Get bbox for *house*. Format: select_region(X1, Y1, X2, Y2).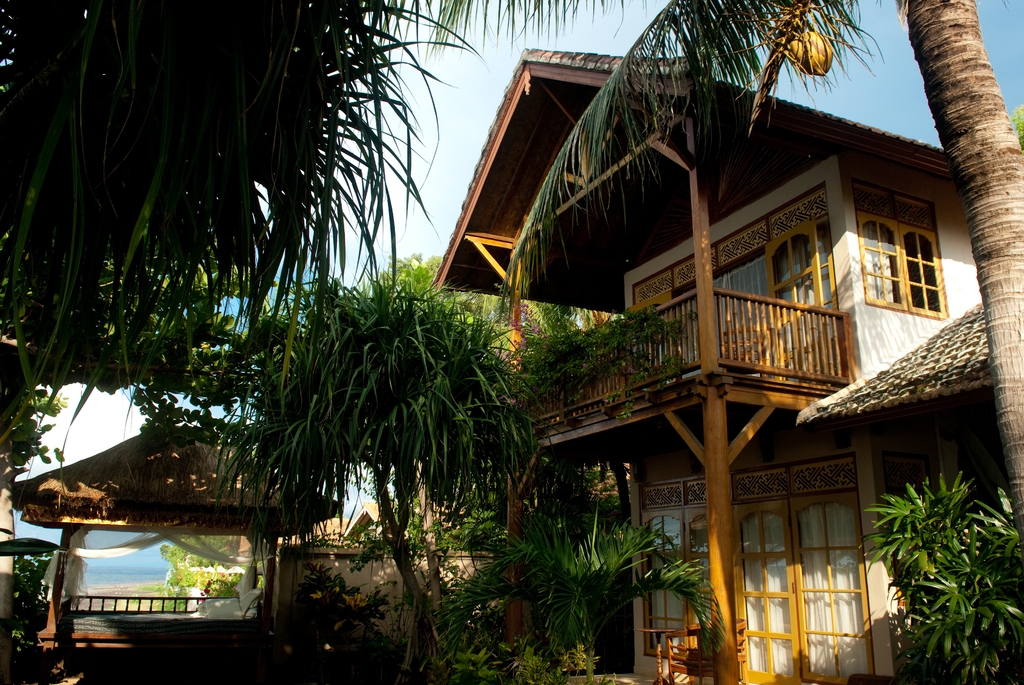
select_region(276, 498, 497, 647).
